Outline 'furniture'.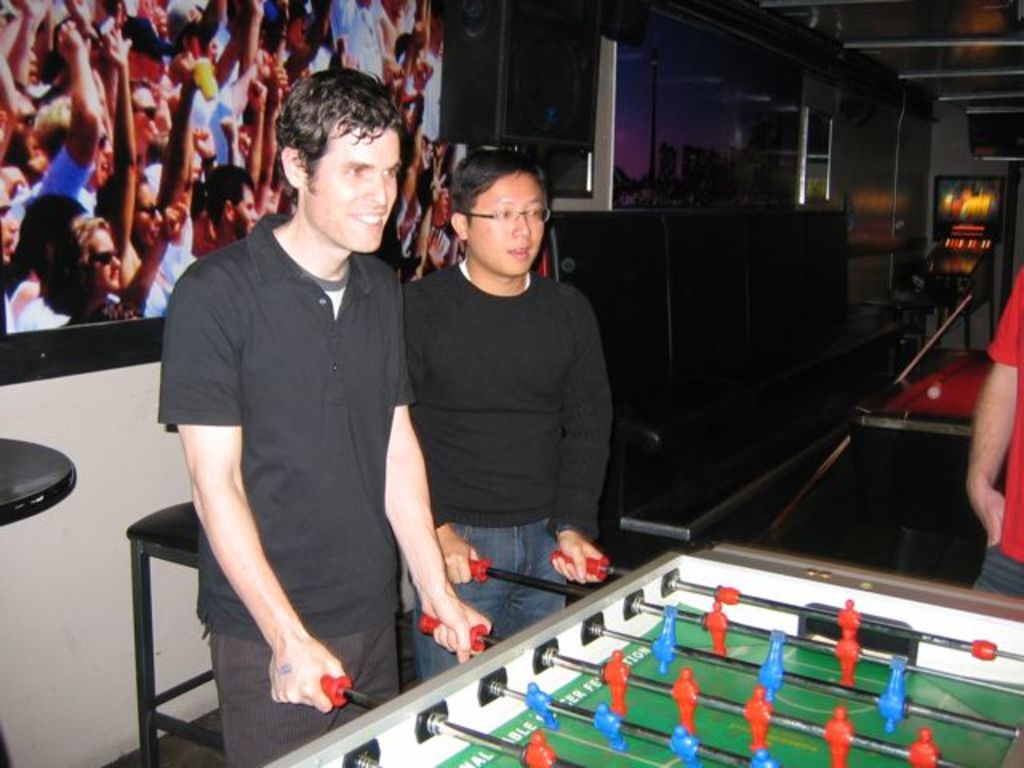
Outline: 0/437/75/766.
